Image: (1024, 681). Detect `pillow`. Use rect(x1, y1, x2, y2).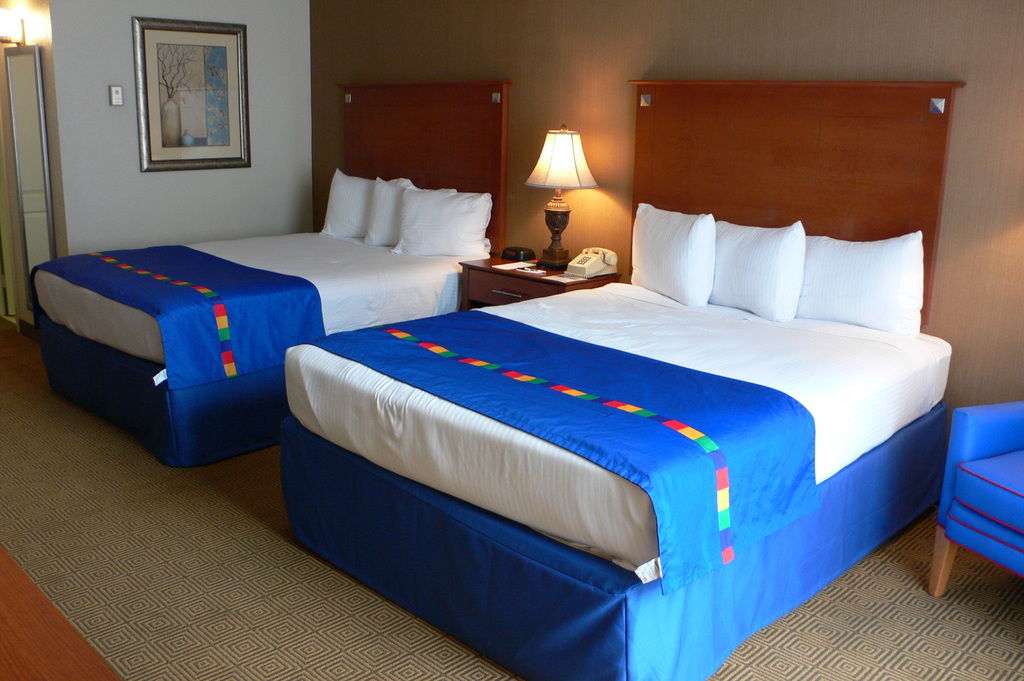
rect(640, 203, 710, 305).
